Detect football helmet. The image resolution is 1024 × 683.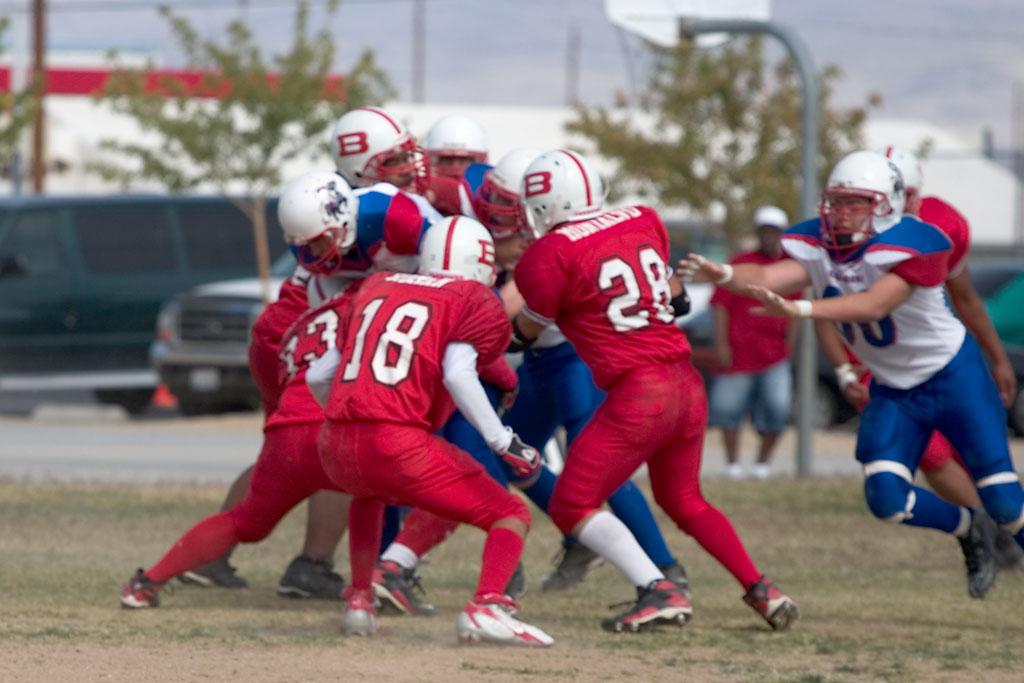
l=514, t=144, r=610, b=241.
